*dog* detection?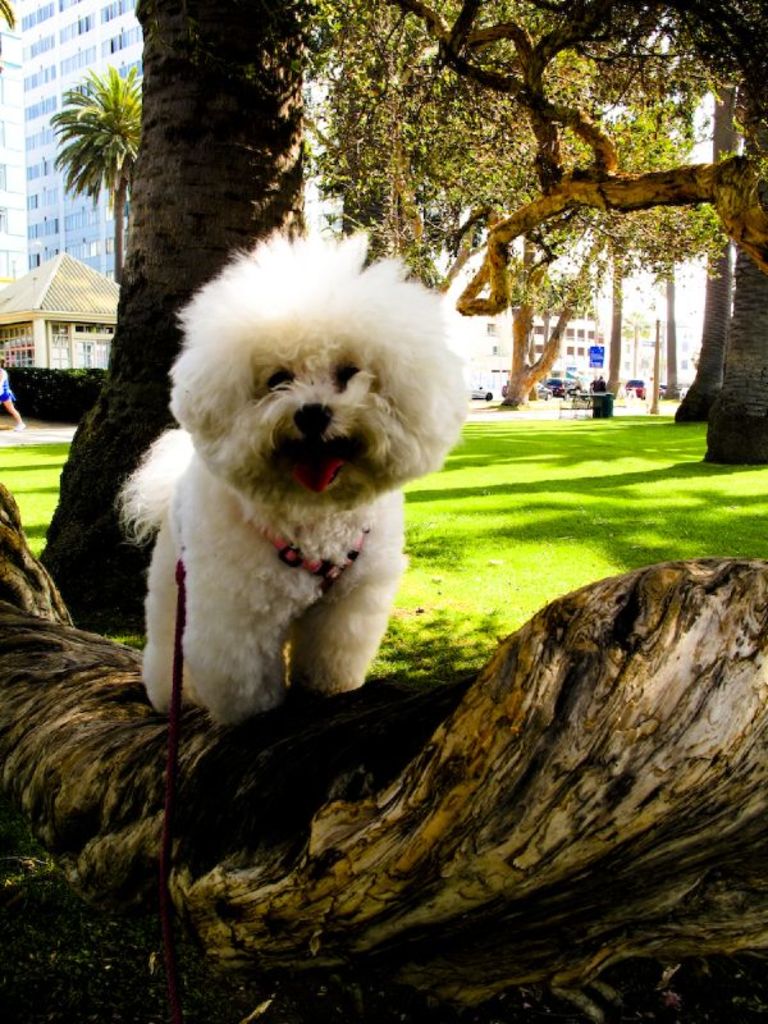
{"left": 118, "top": 232, "right": 471, "bottom": 733}
